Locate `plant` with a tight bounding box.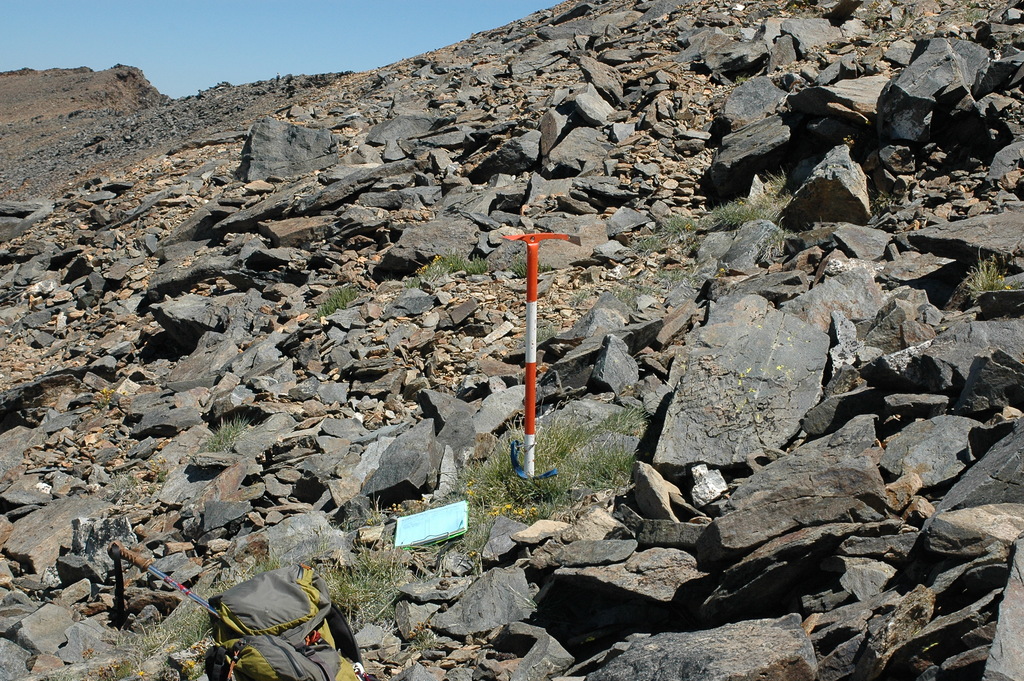
<bbox>101, 457, 166, 502</bbox>.
